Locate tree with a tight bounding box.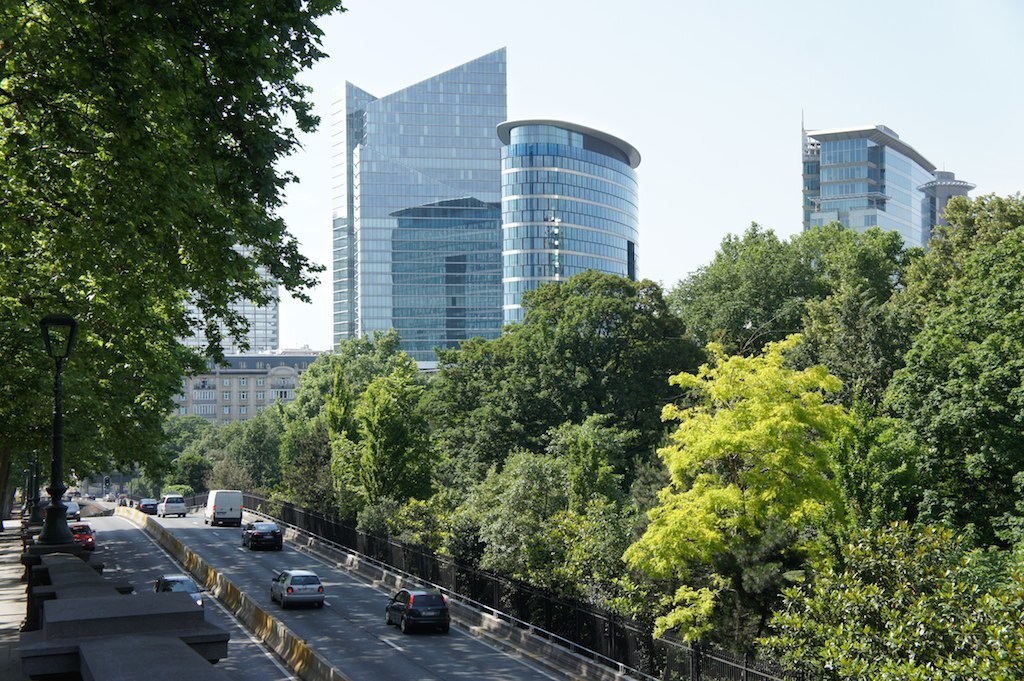
x1=66 y1=0 x2=341 y2=41.
